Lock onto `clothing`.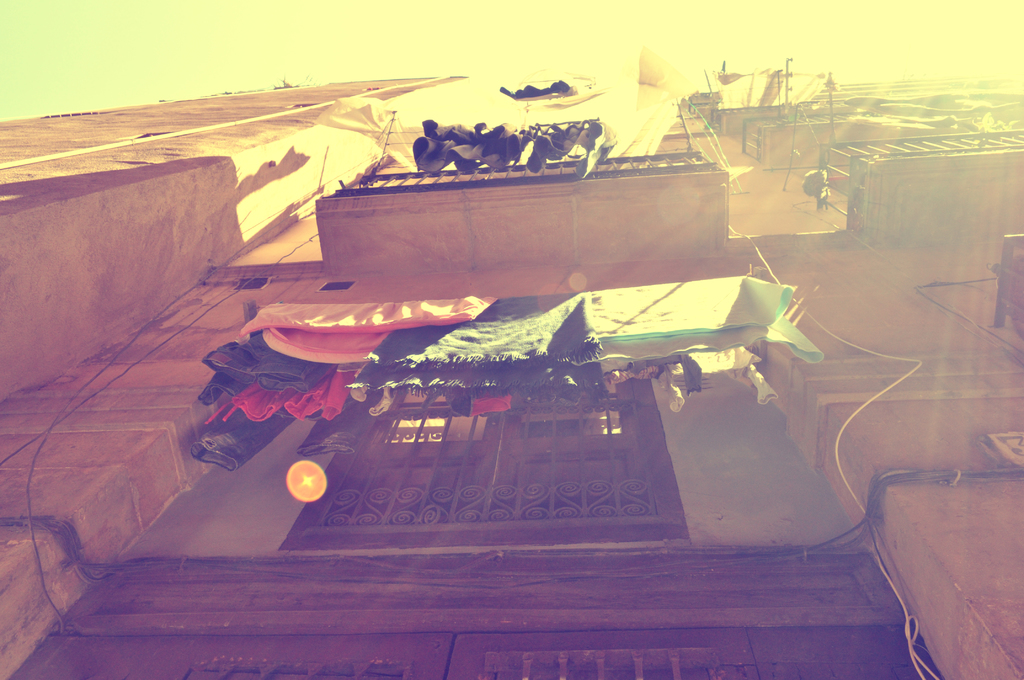
Locked: left=214, top=373, right=351, bottom=421.
